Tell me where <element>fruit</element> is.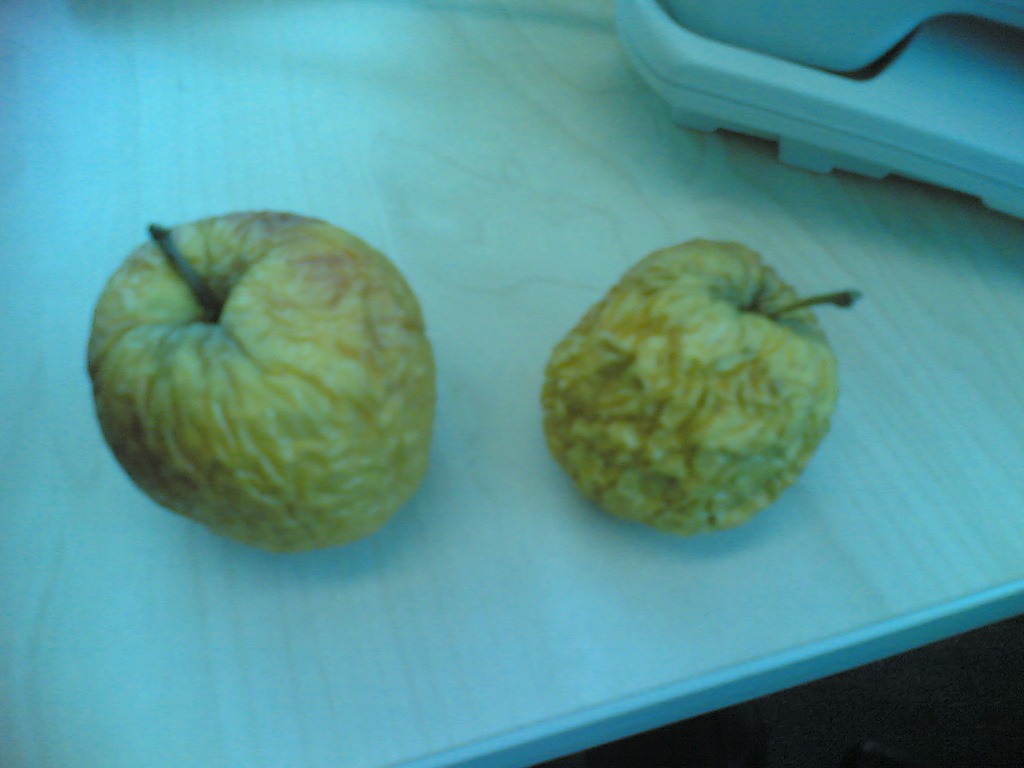
<element>fruit</element> is at <box>82,203,438,550</box>.
